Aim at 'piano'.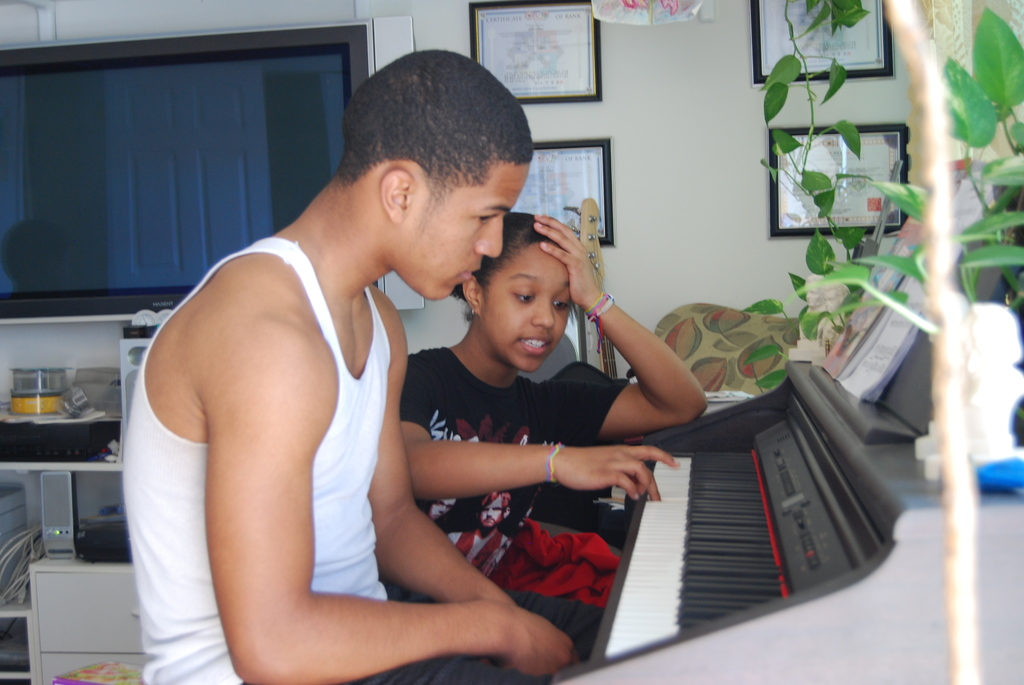
Aimed at [490,339,913,650].
